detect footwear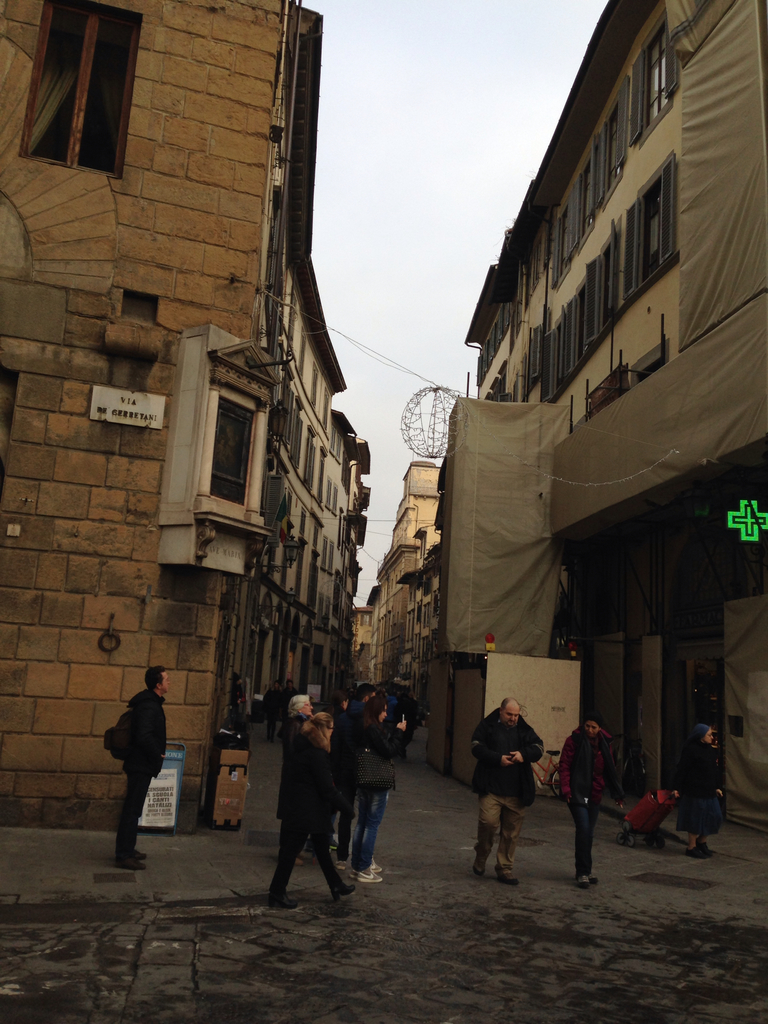
bbox=(112, 849, 147, 868)
